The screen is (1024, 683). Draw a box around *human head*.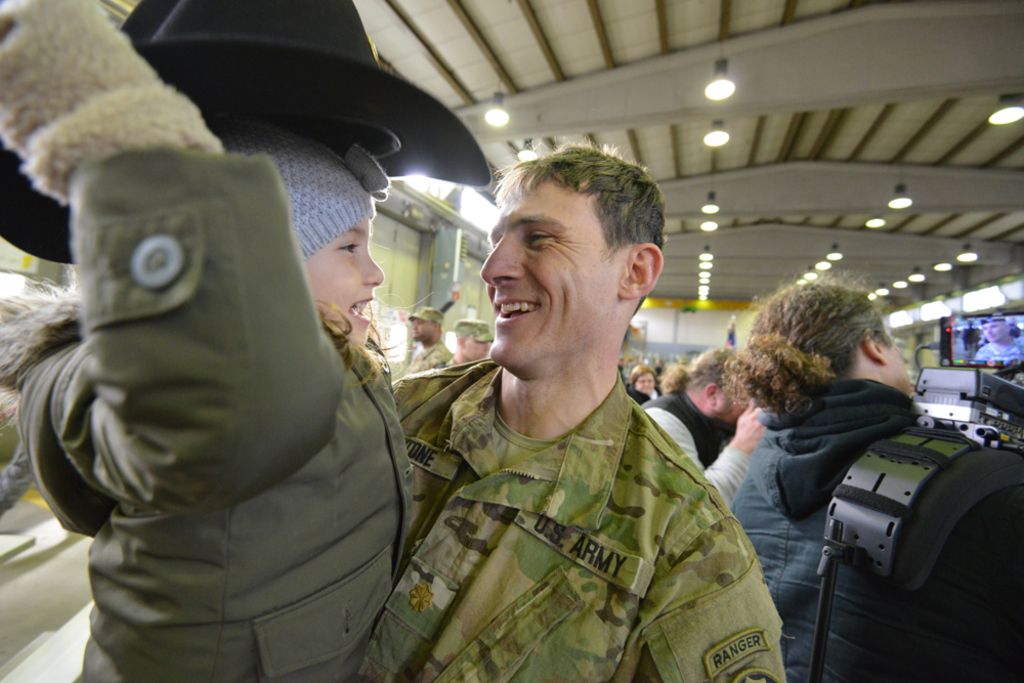
<box>683,347,749,422</box>.
